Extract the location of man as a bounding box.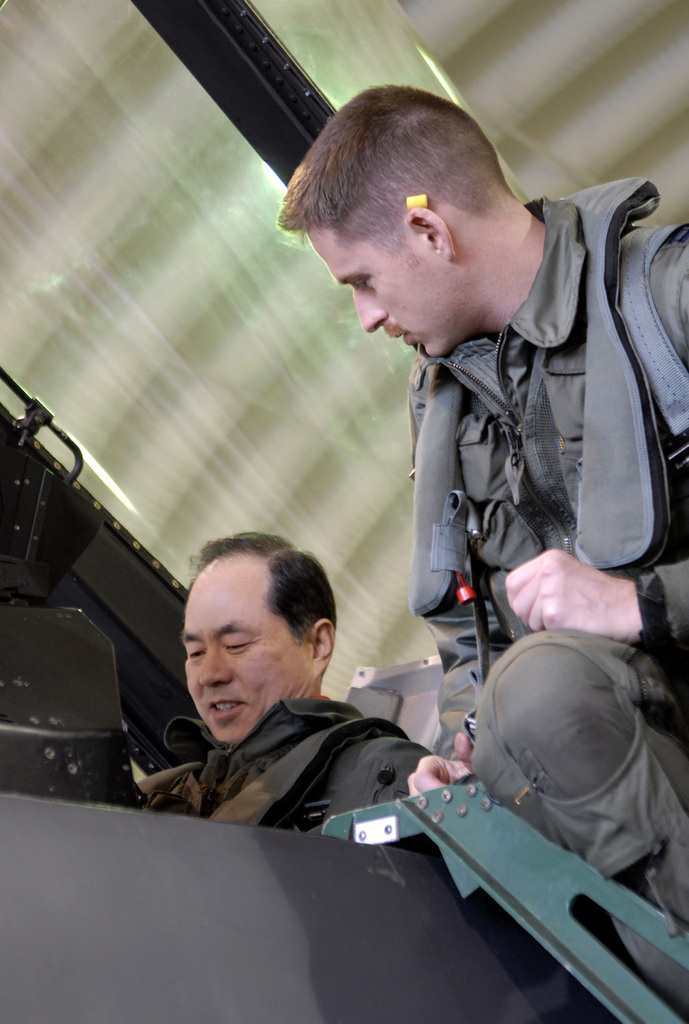
BBox(136, 536, 426, 836).
